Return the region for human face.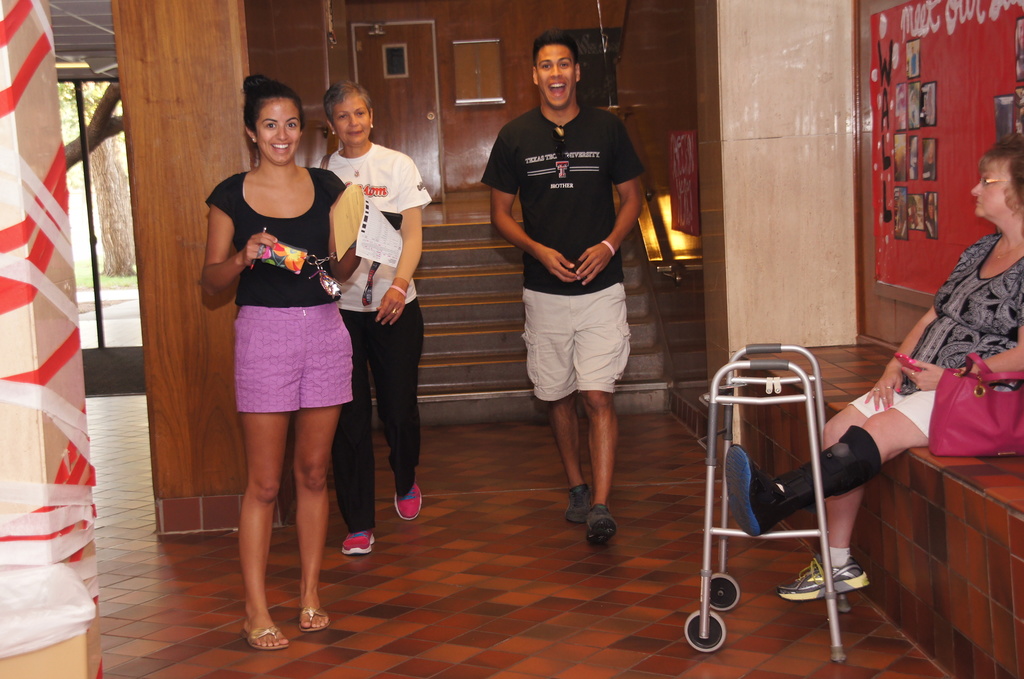
pyautogui.locateOnScreen(966, 157, 1012, 225).
